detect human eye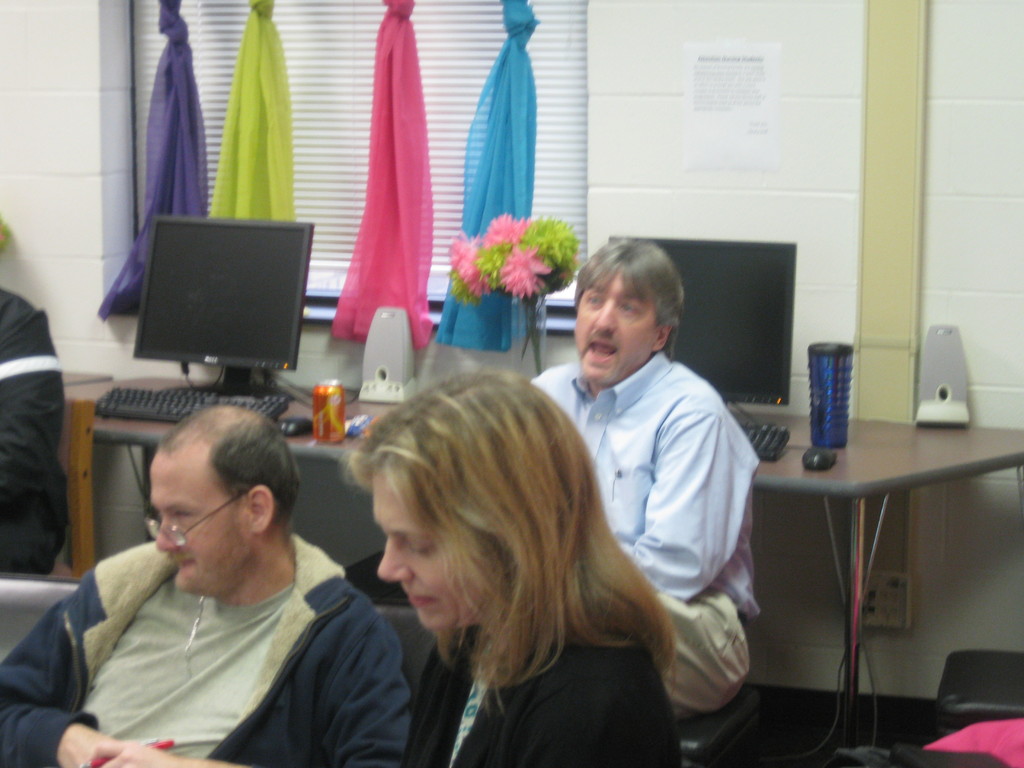
173, 506, 200, 524
